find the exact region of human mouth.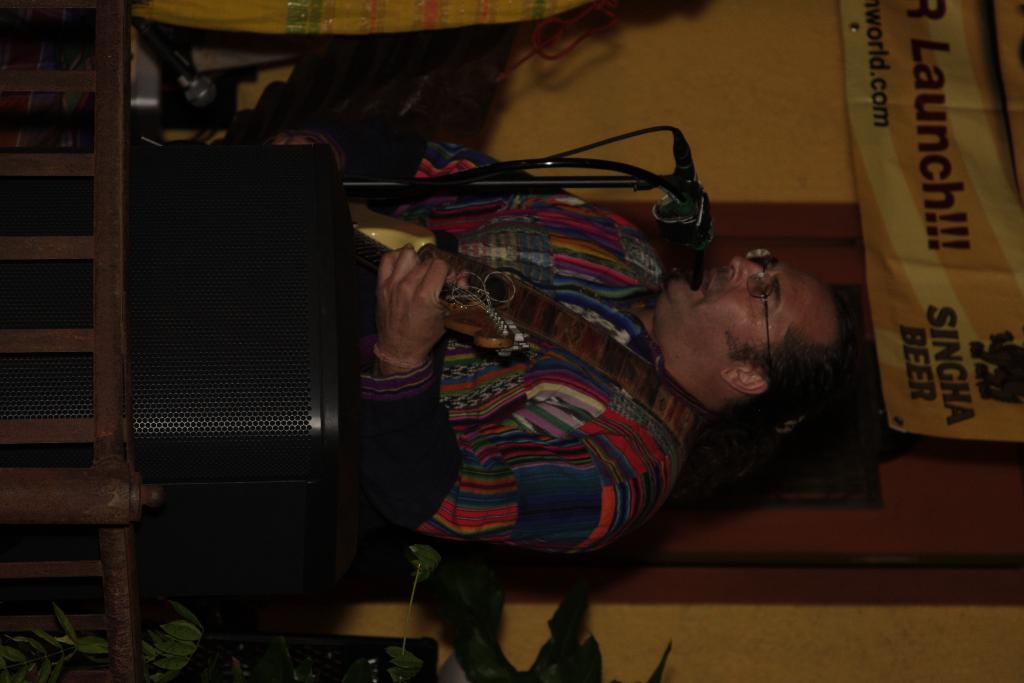
Exact region: 682,265,719,302.
